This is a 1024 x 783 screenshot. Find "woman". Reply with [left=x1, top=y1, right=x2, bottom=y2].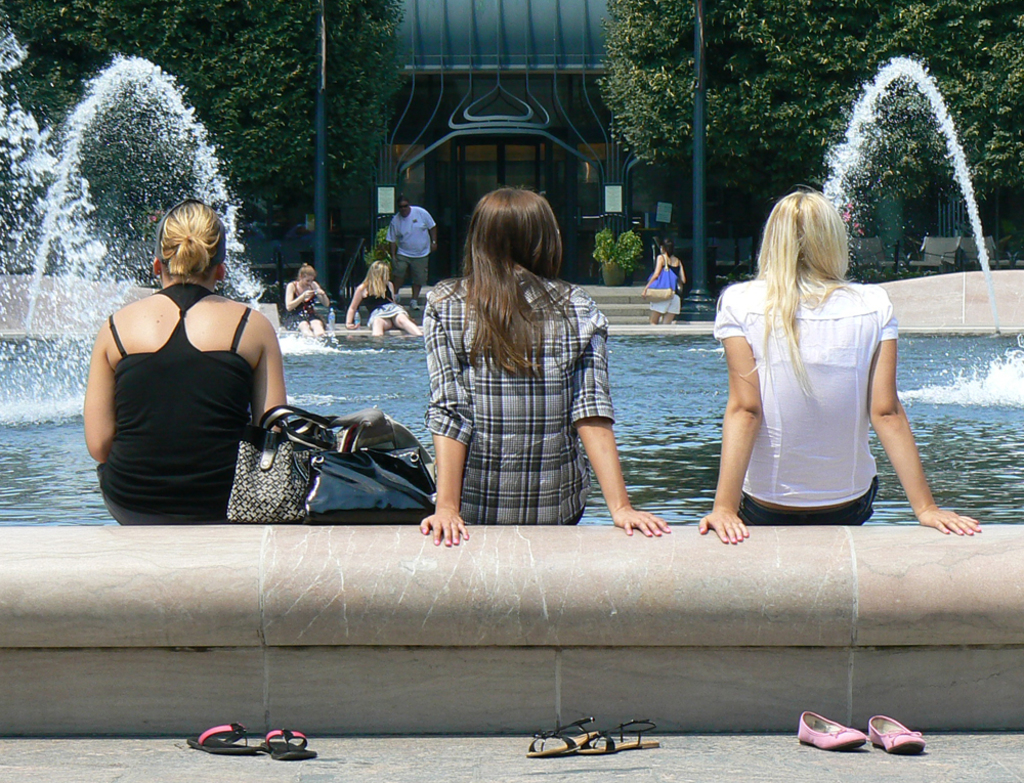
[left=79, top=200, right=283, bottom=527].
